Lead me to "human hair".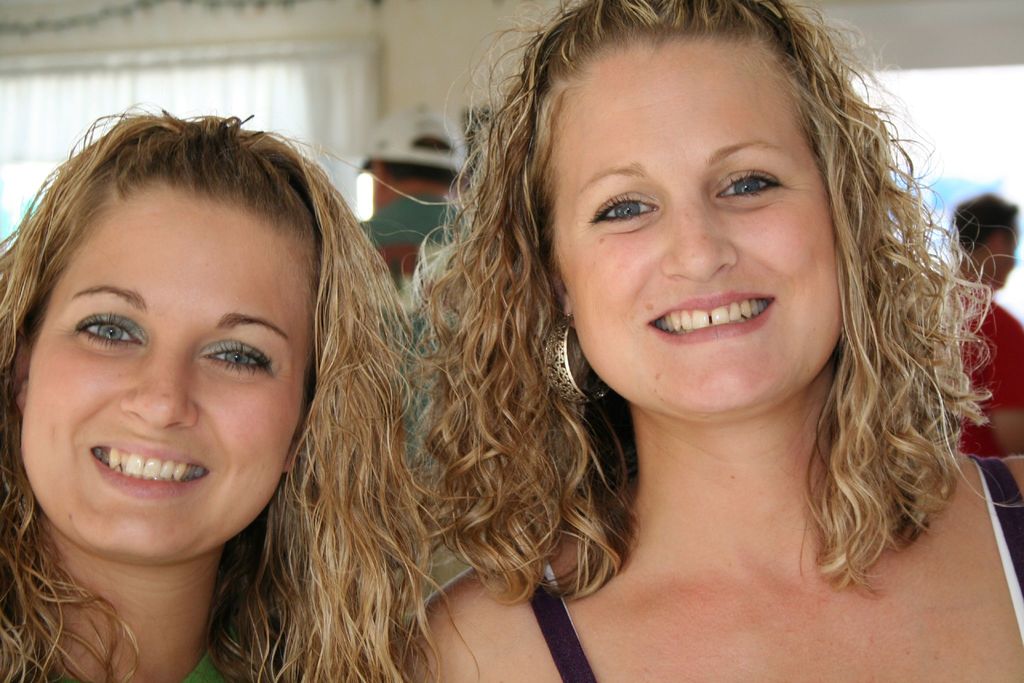
Lead to 411/0/1005/593.
